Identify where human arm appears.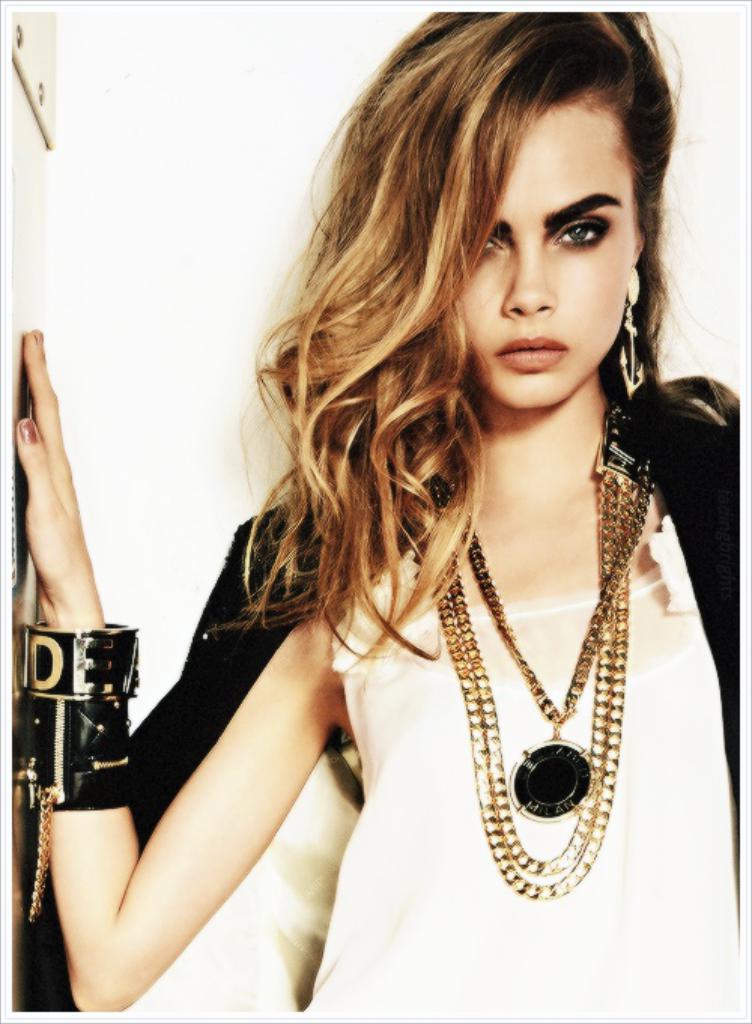
Appears at (x1=9, y1=322, x2=304, y2=1018).
